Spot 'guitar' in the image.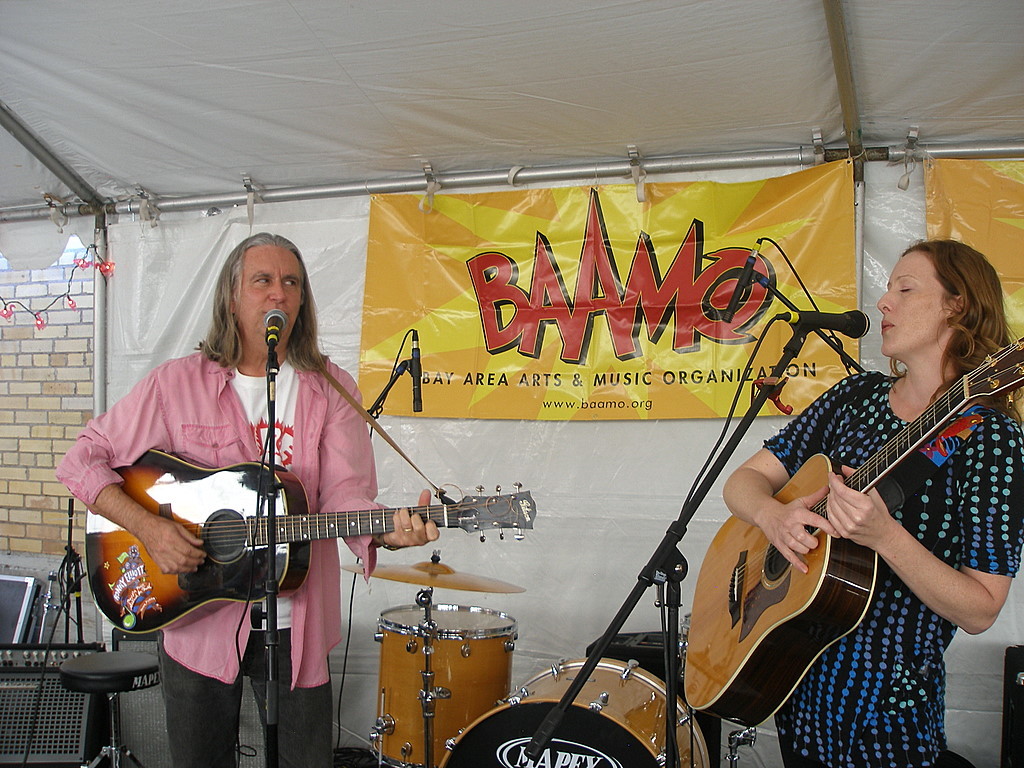
'guitar' found at [x1=80, y1=440, x2=531, y2=638].
